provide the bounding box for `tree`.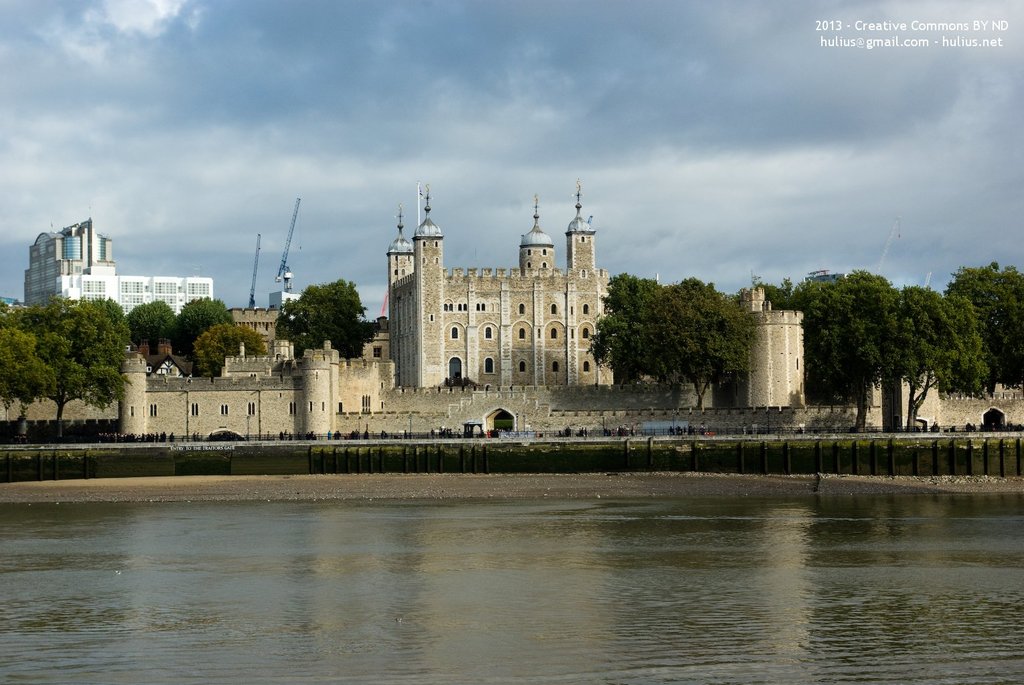
select_region(17, 282, 128, 434).
